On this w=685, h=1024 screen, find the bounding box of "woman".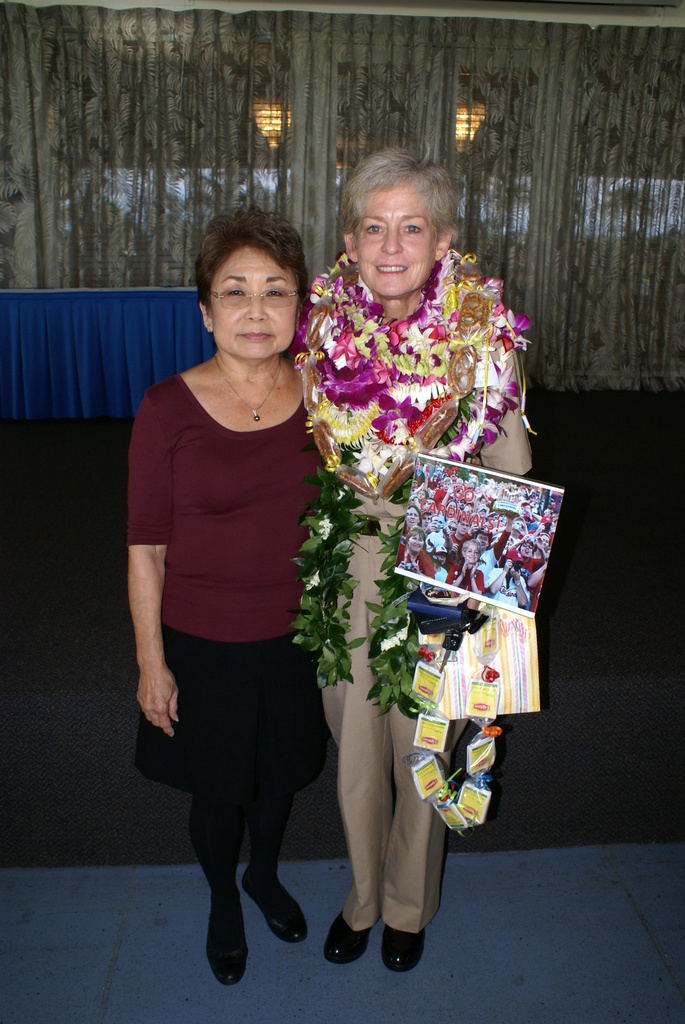
Bounding box: region(272, 152, 536, 952).
